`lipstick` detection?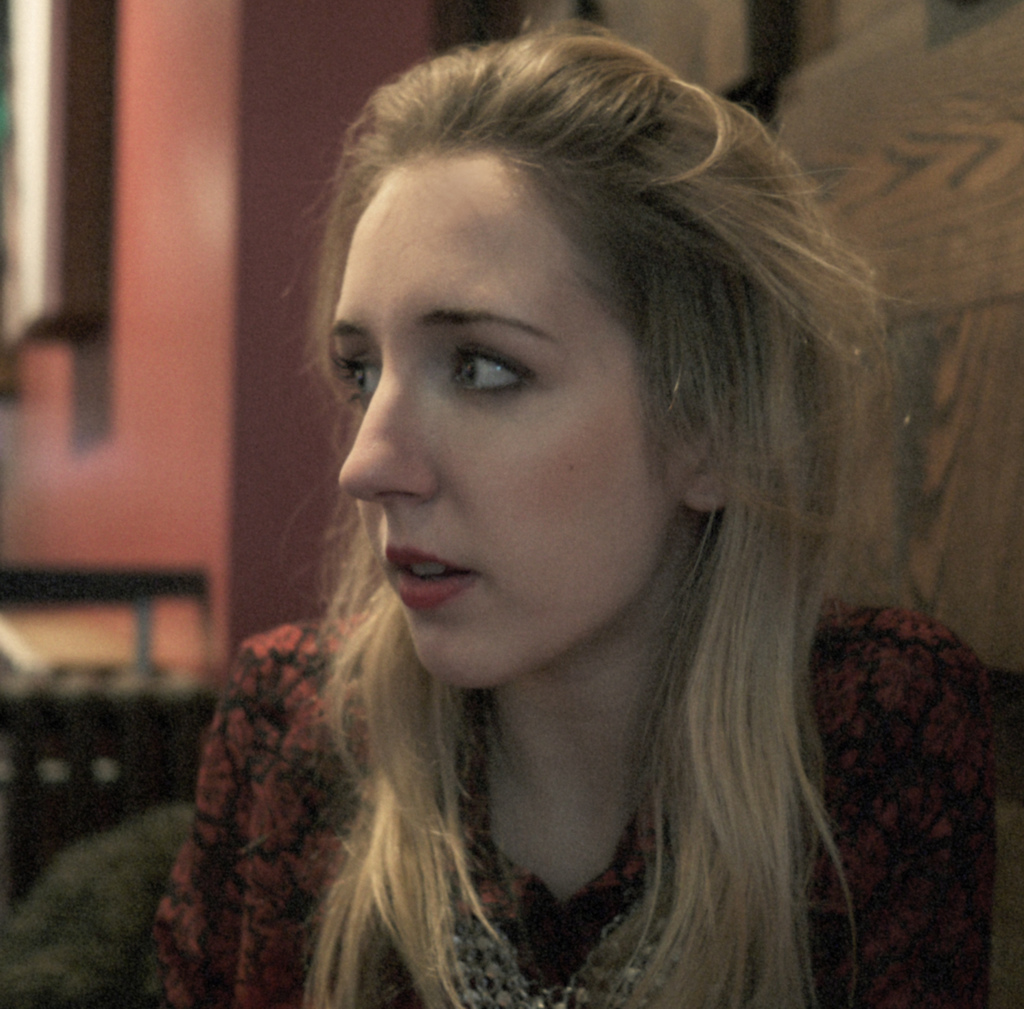
[x1=384, y1=544, x2=477, y2=613]
